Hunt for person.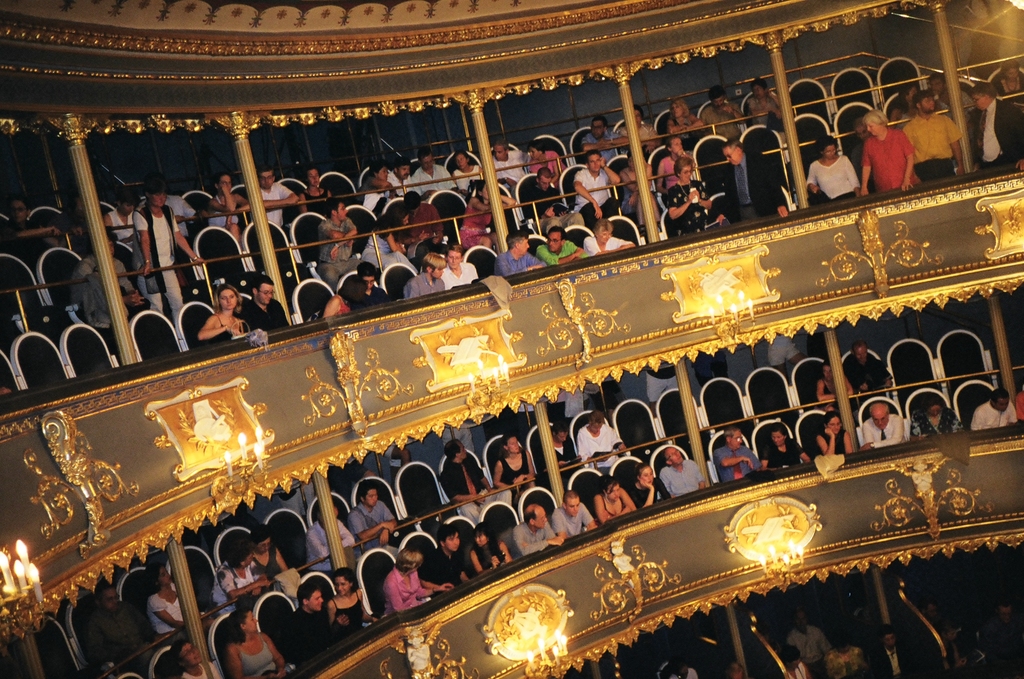
Hunted down at box(659, 135, 687, 196).
